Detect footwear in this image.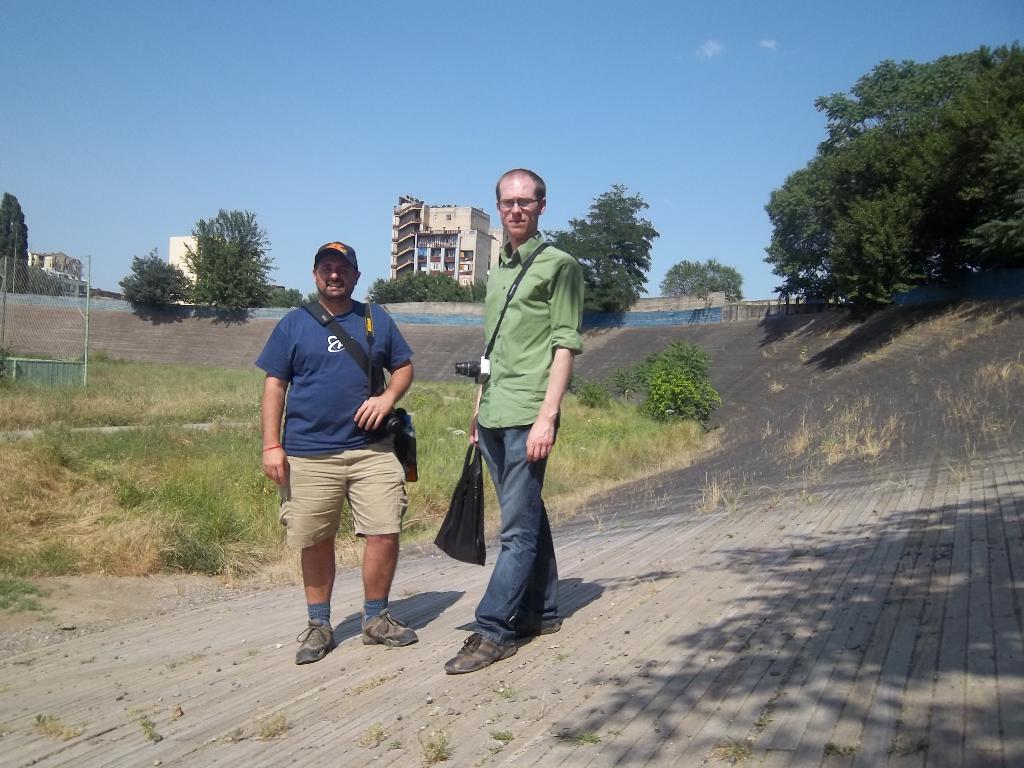
Detection: x1=298 y1=616 x2=339 y2=666.
